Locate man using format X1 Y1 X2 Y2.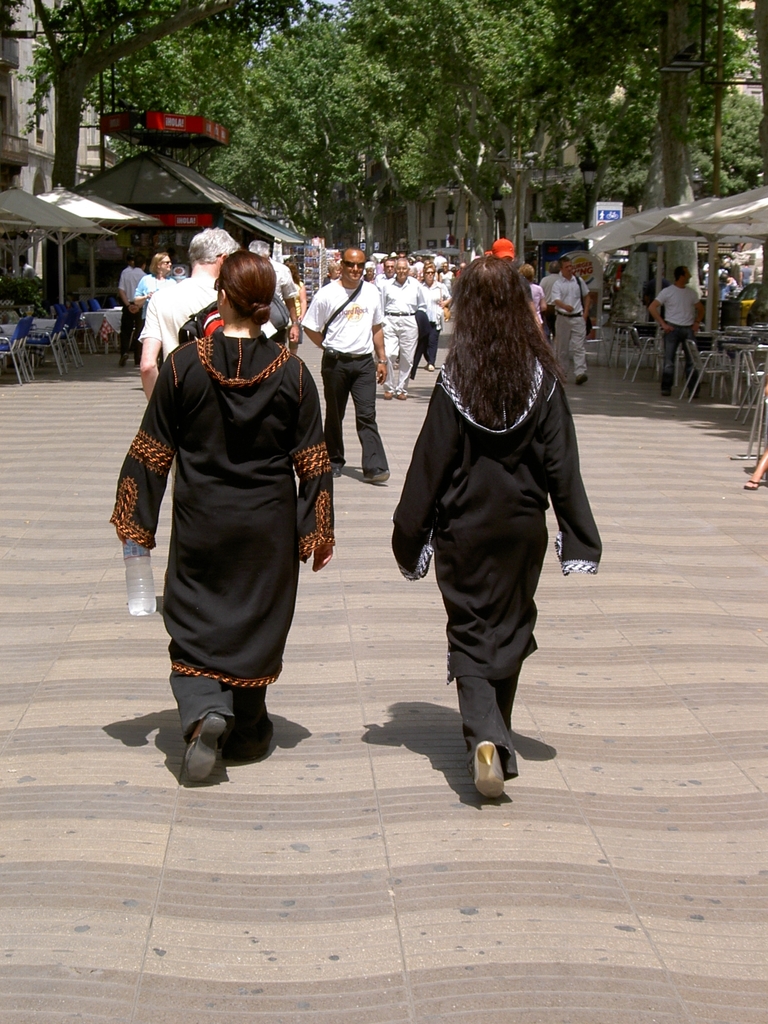
433 251 447 270.
